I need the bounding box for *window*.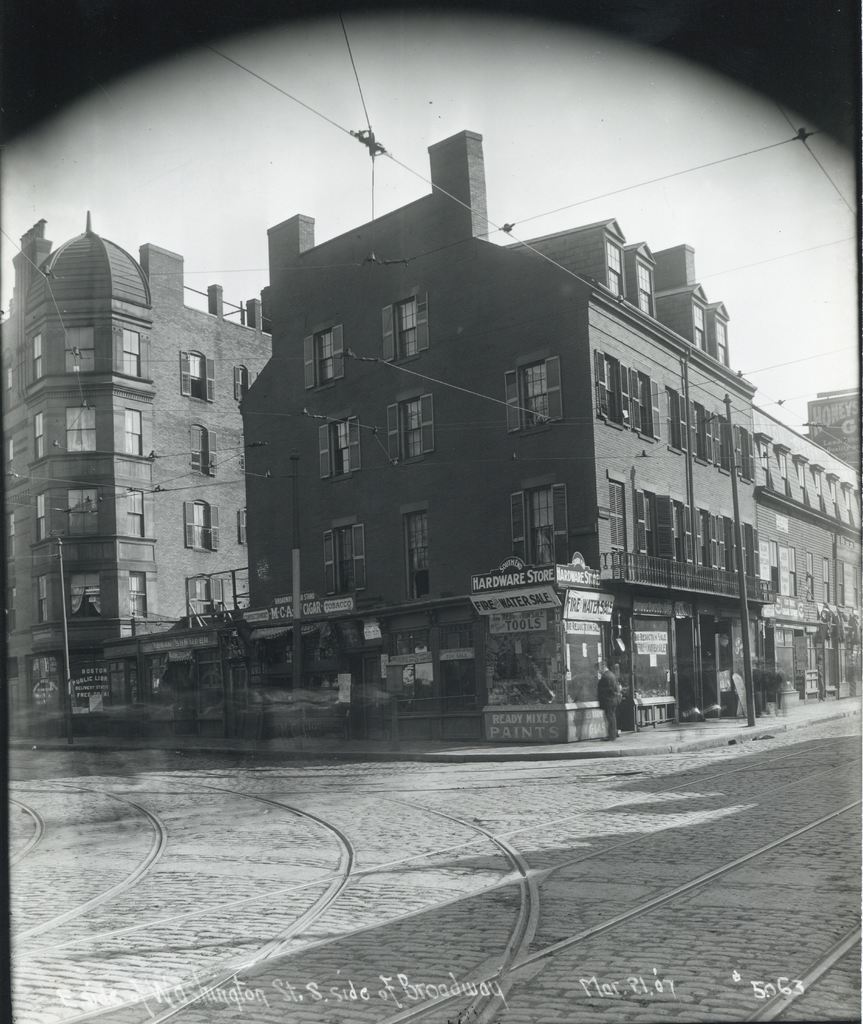
Here it is: region(31, 408, 45, 459).
